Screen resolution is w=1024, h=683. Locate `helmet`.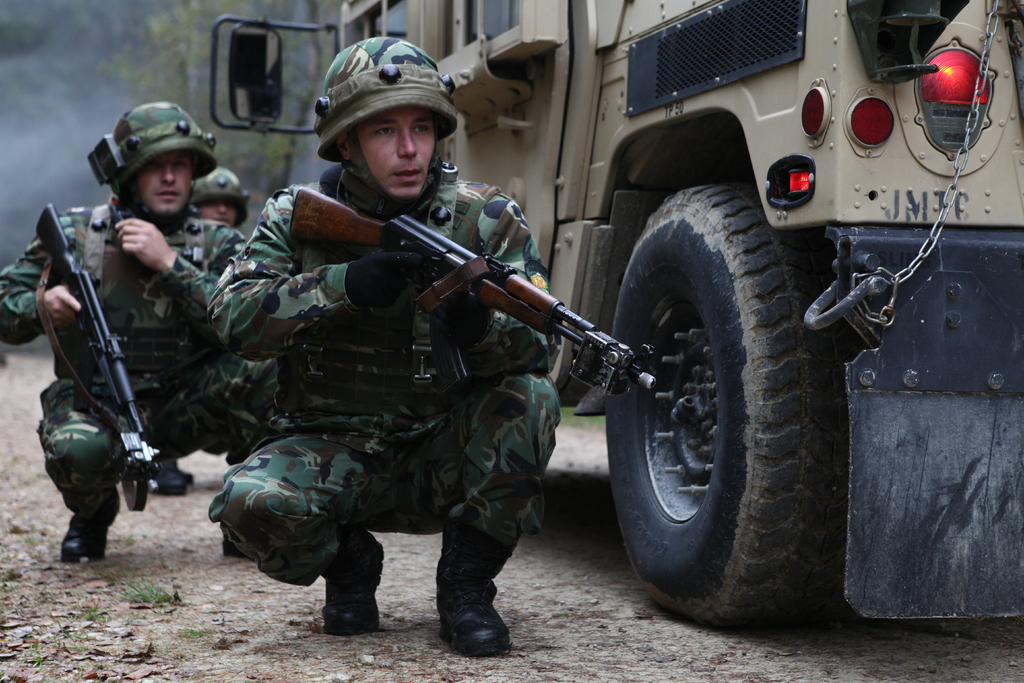
204/165/254/235.
